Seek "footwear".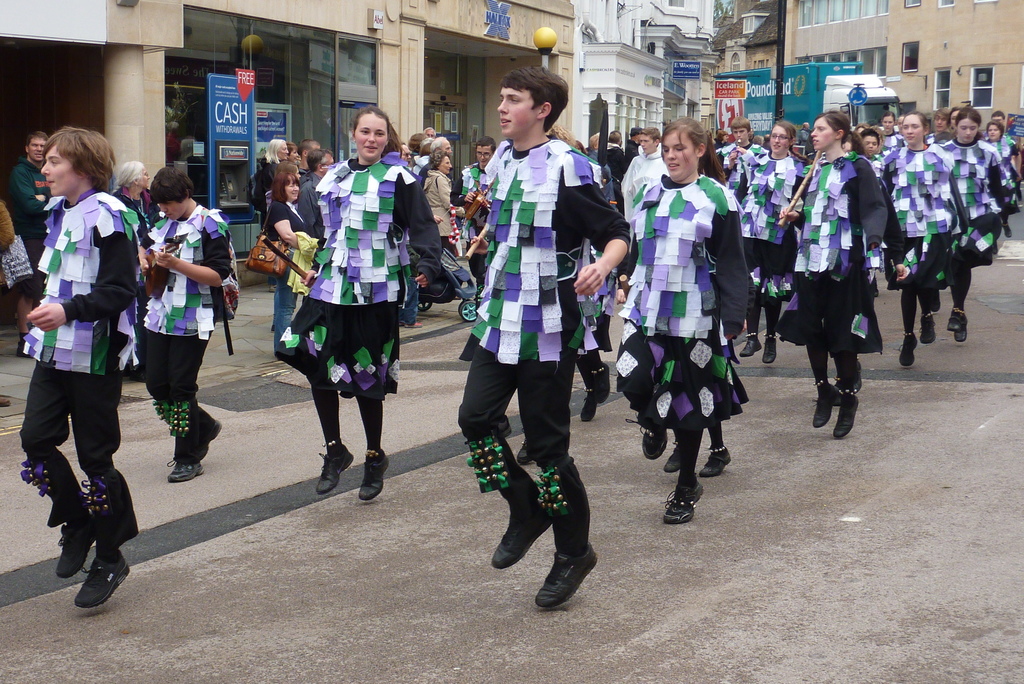
l=56, t=520, r=93, b=579.
